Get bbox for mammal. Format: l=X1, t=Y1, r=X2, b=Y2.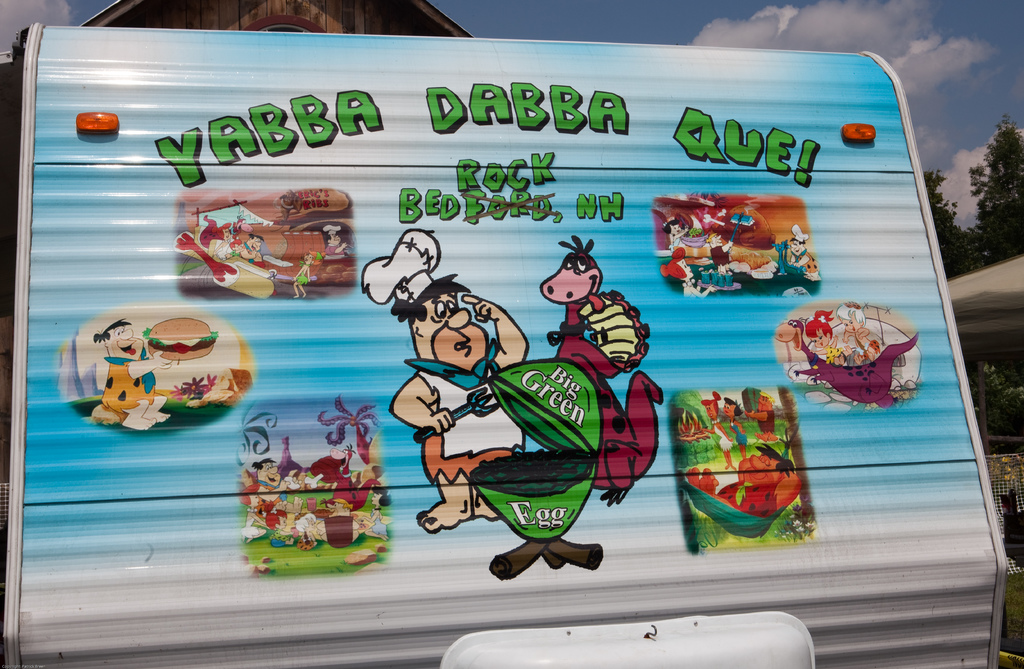
l=213, t=219, r=232, b=258.
